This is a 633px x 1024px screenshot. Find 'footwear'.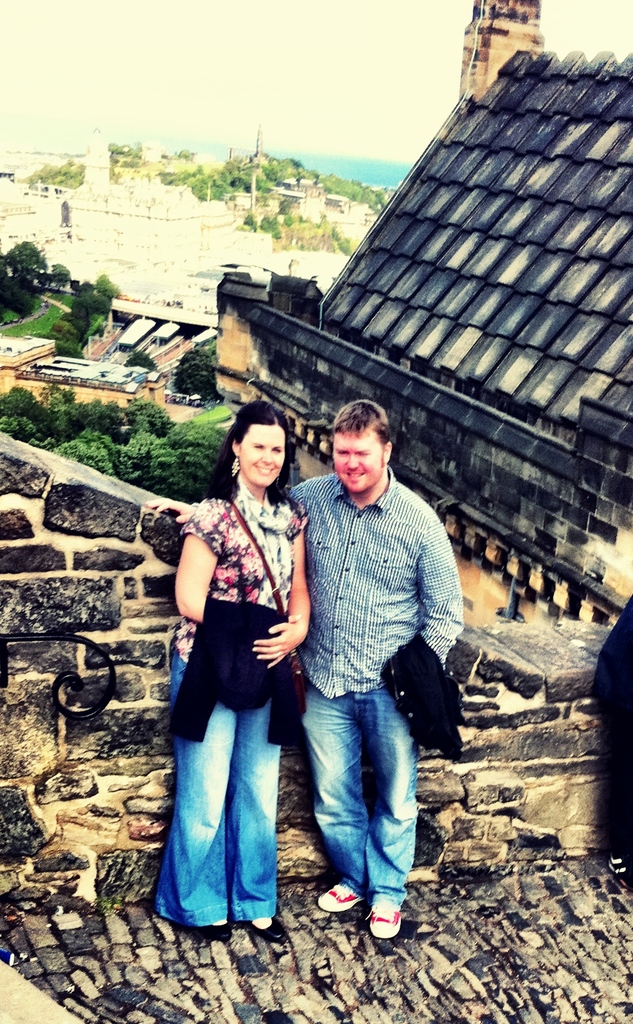
Bounding box: bbox=[246, 917, 284, 938].
